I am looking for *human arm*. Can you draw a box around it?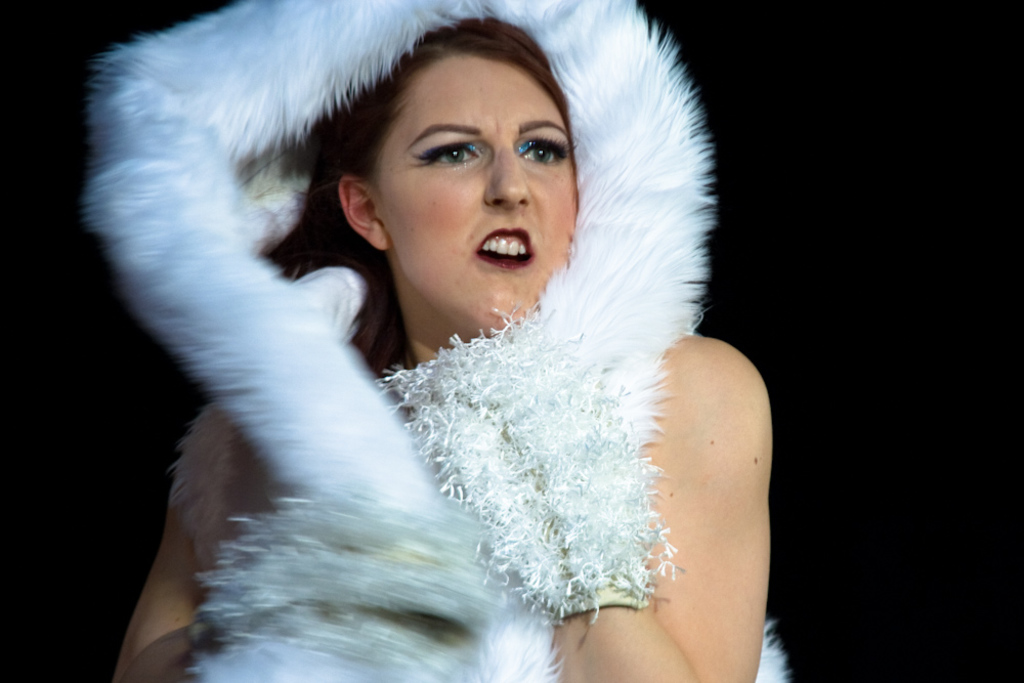
Sure, the bounding box is <box>600,300,791,682</box>.
